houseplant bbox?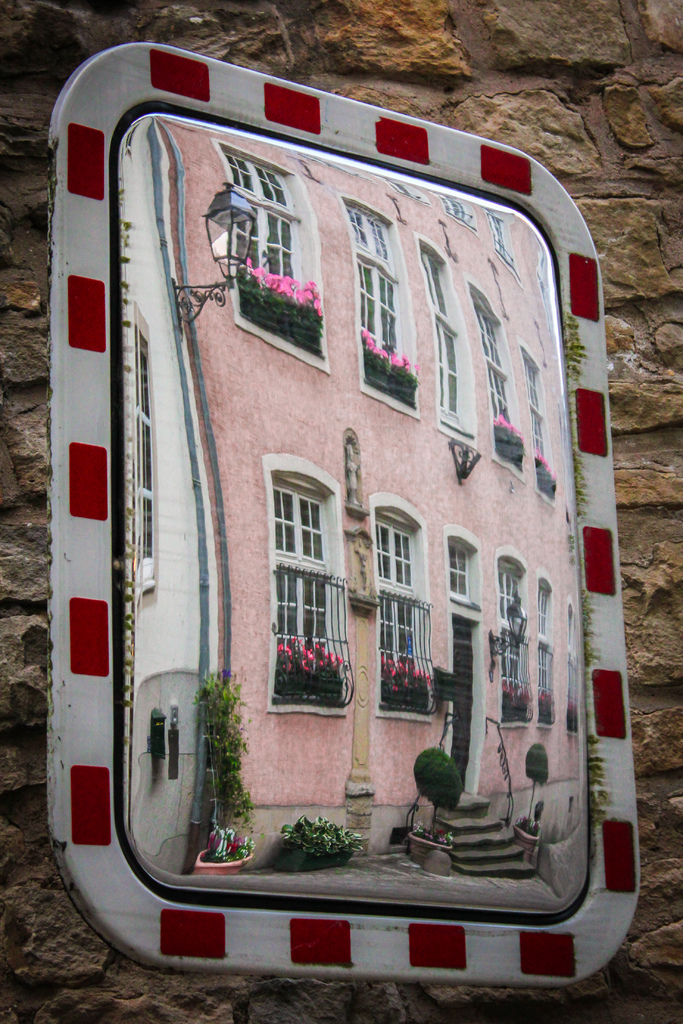
rect(511, 735, 554, 865)
